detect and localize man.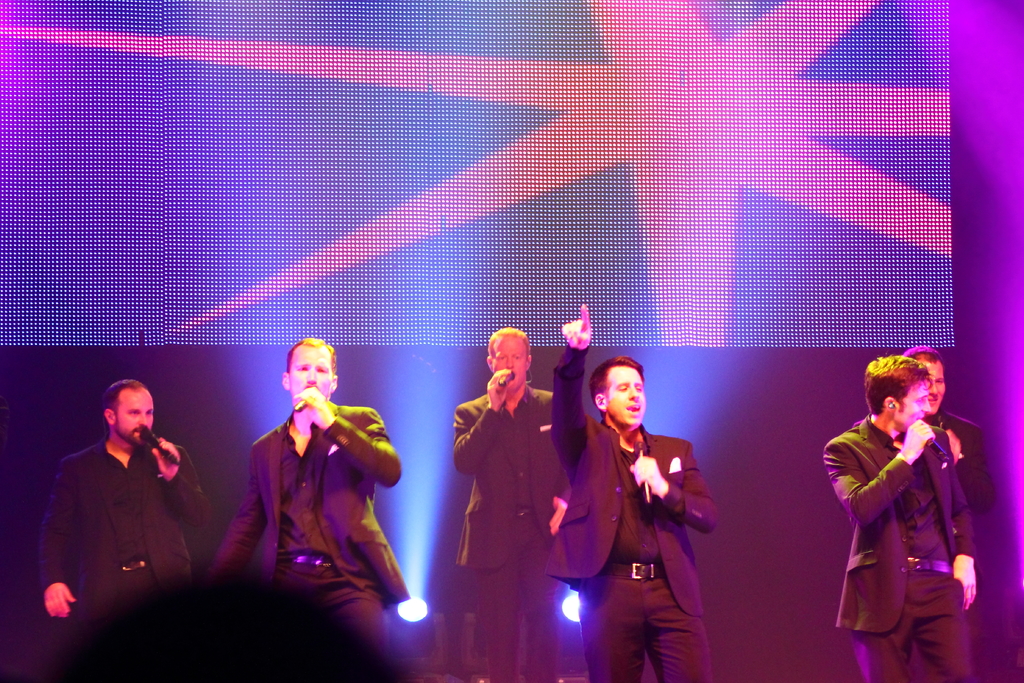
Localized at <bbox>451, 325, 572, 682</bbox>.
